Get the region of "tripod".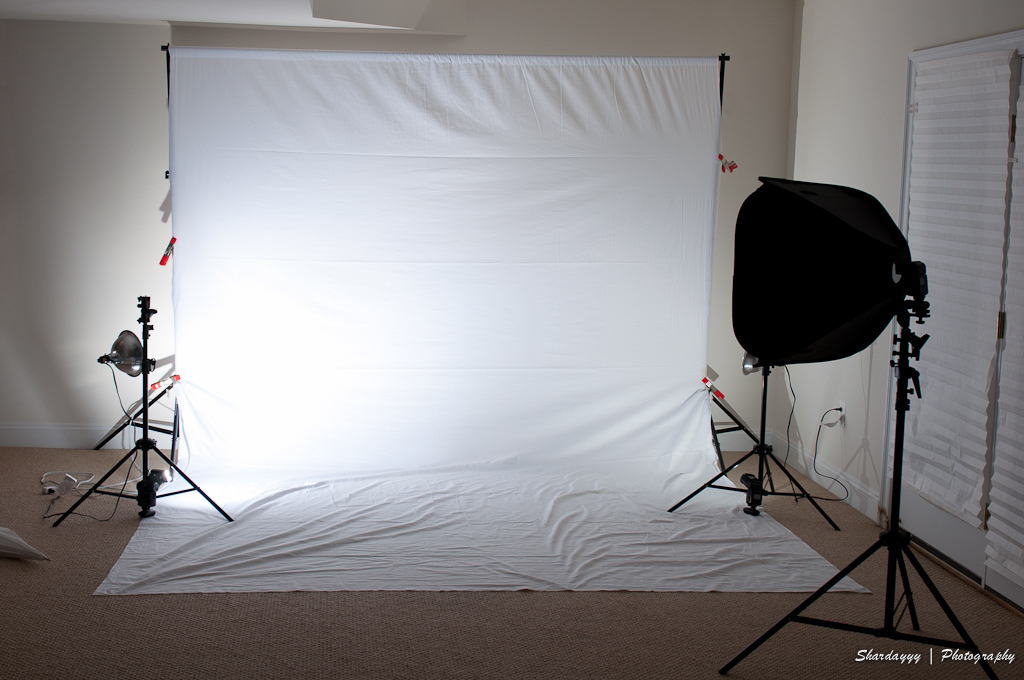
crop(666, 367, 838, 540).
